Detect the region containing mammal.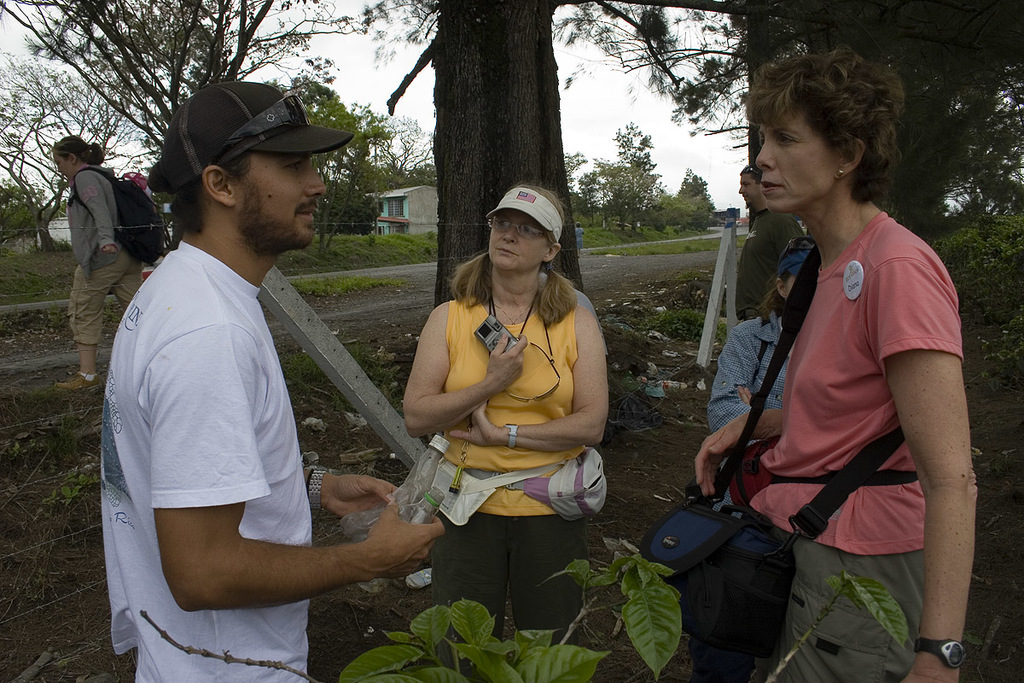
[x1=49, y1=131, x2=143, y2=388].
